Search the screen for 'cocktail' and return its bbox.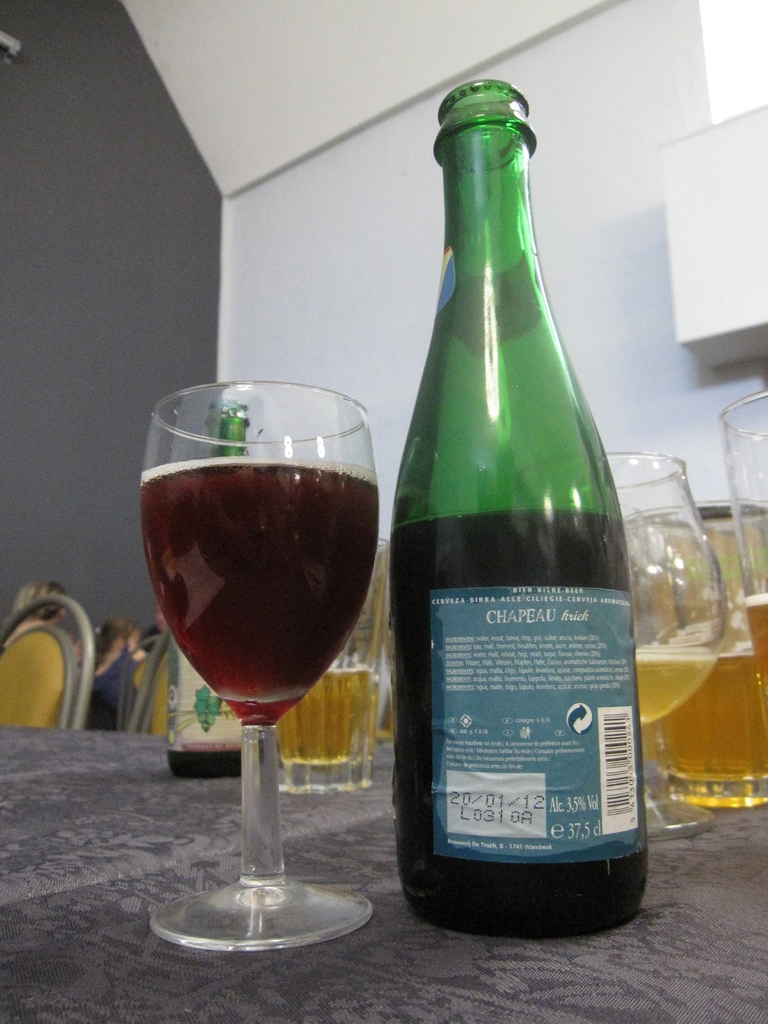
Found: (705,369,767,706).
